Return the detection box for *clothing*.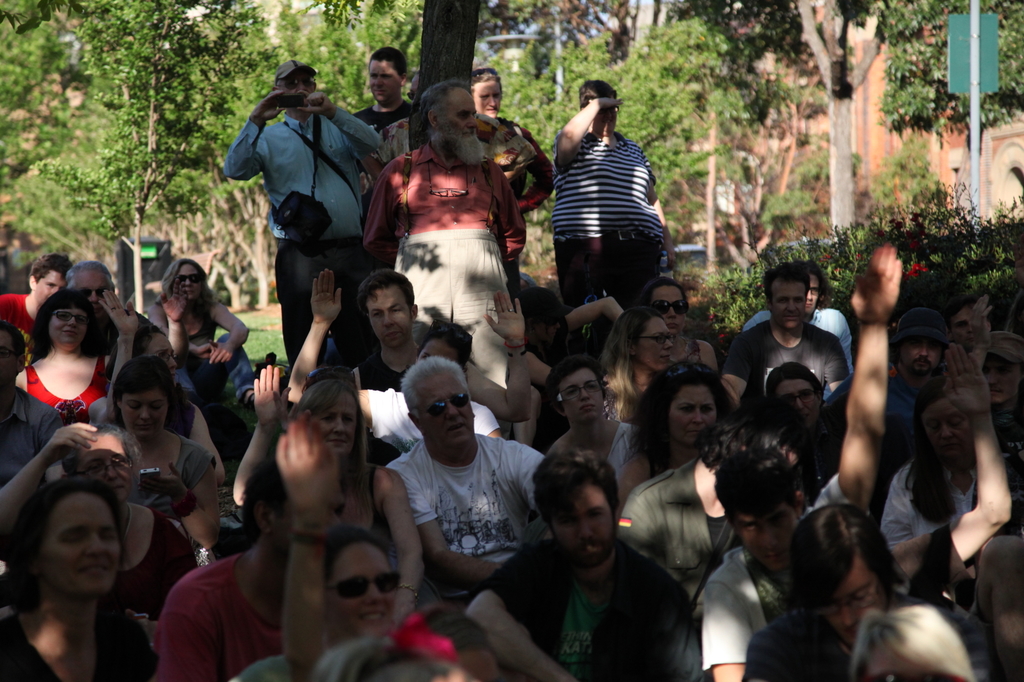
{"x1": 31, "y1": 362, "x2": 109, "y2": 420}.
